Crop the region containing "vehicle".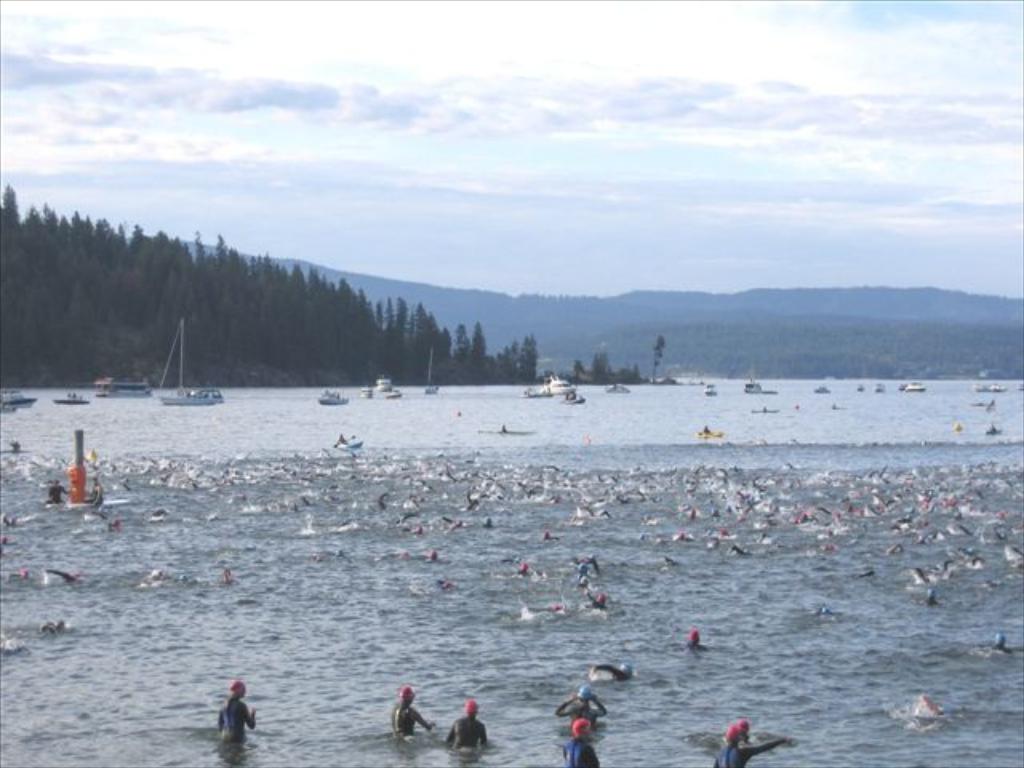
Crop region: {"x1": 981, "y1": 419, "x2": 1008, "y2": 440}.
